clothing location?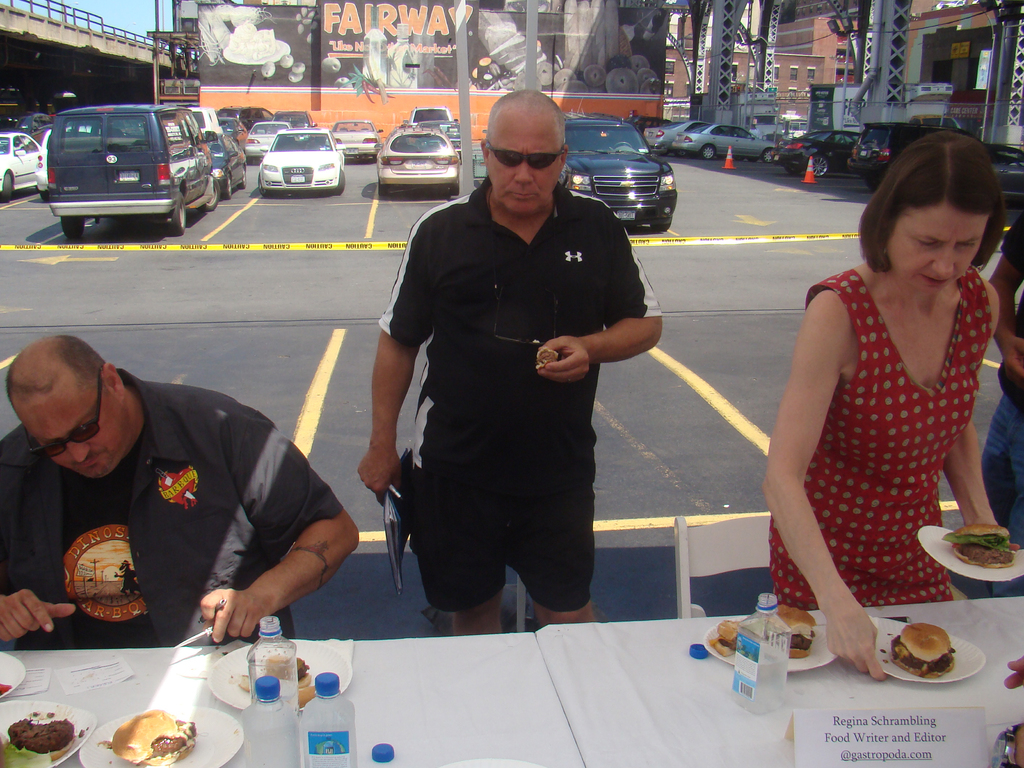
BBox(779, 268, 992, 616)
